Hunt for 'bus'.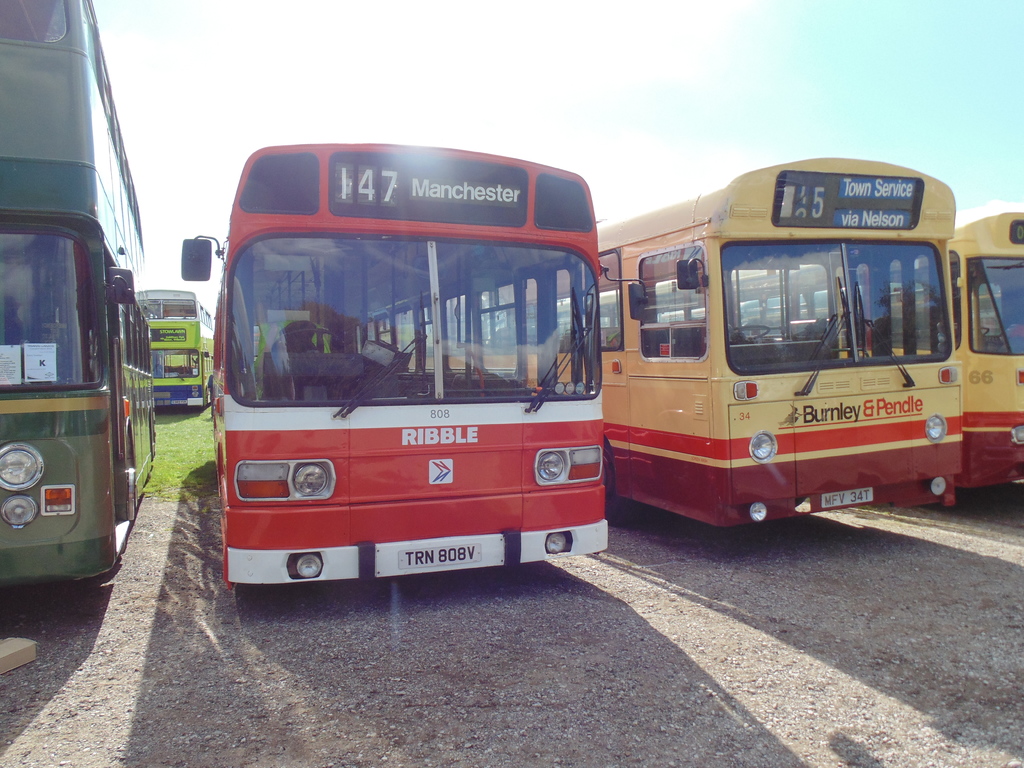
Hunted down at BBox(134, 289, 213, 417).
